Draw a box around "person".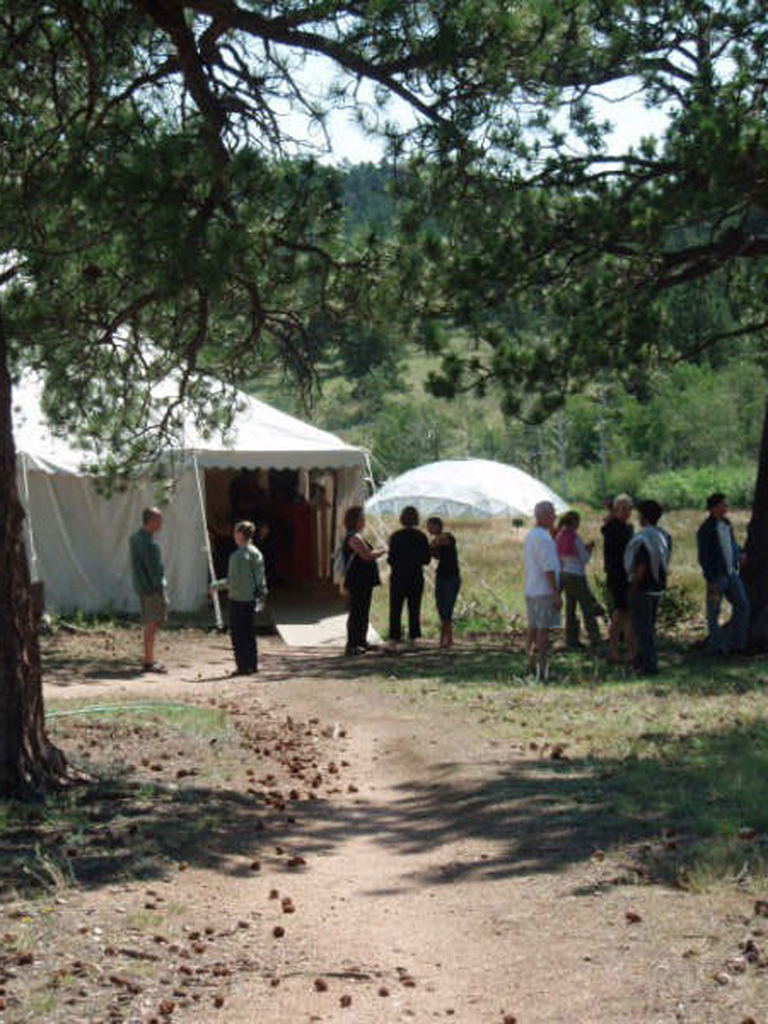
BBox(623, 497, 672, 672).
